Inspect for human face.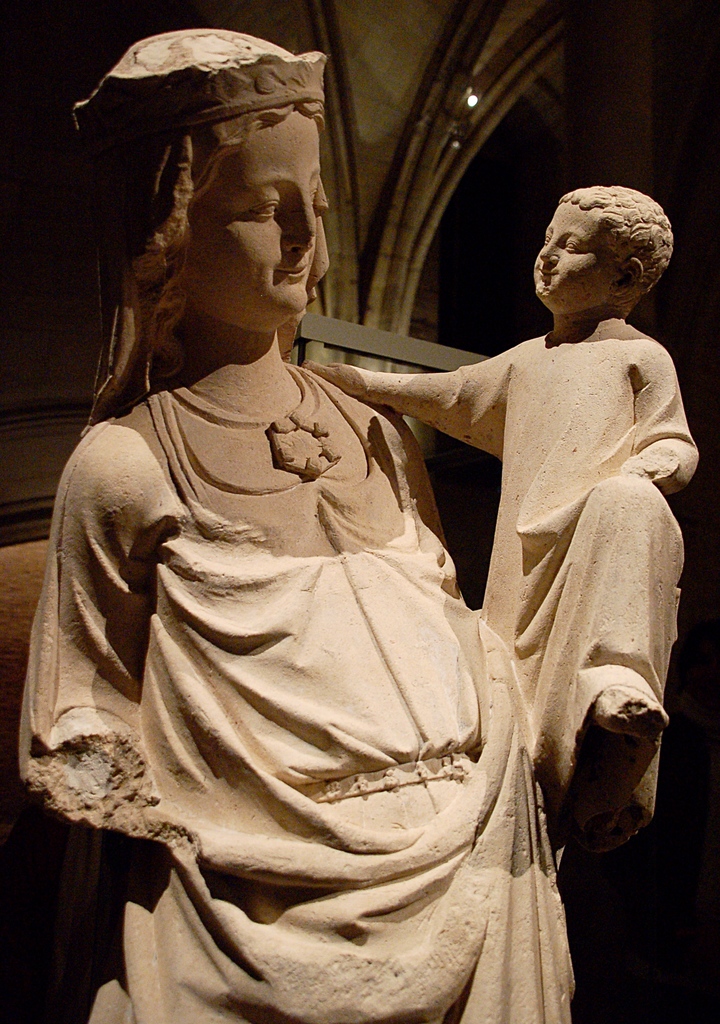
Inspection: 532:205:612:316.
